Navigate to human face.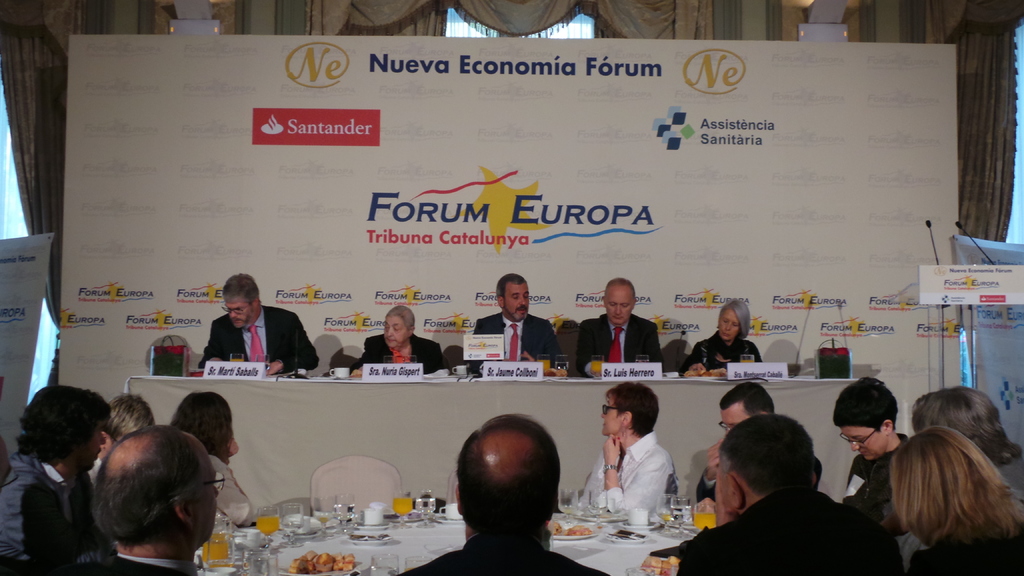
Navigation target: left=230, top=301, right=256, bottom=324.
